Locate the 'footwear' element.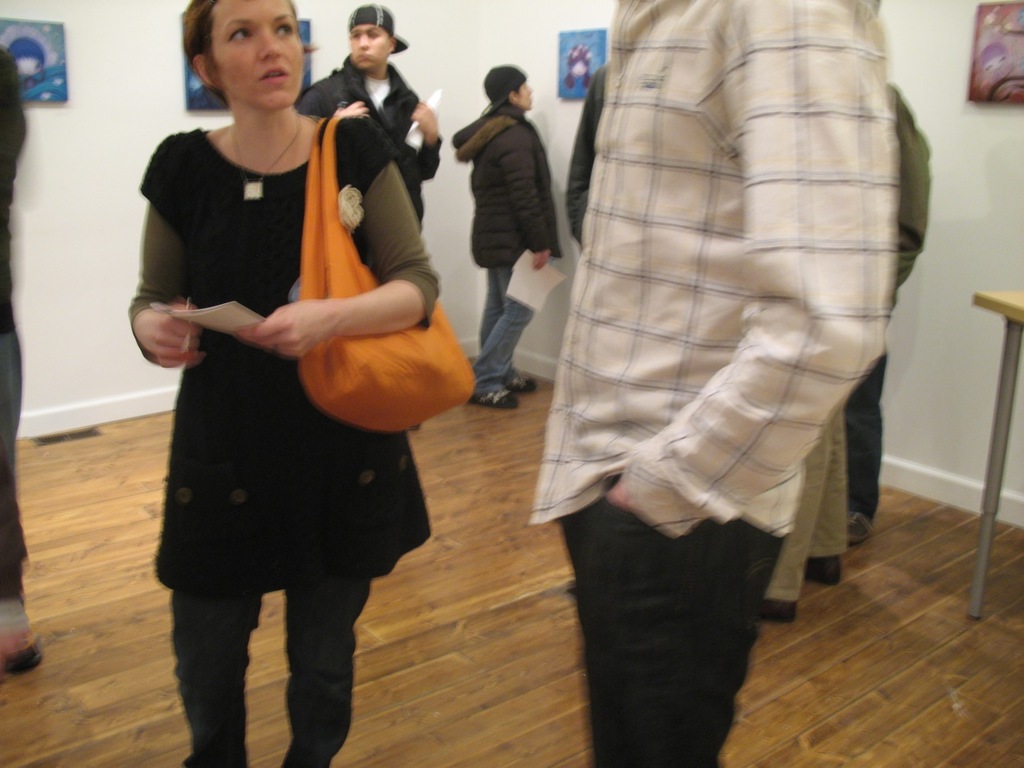
Element bbox: locate(508, 368, 540, 394).
